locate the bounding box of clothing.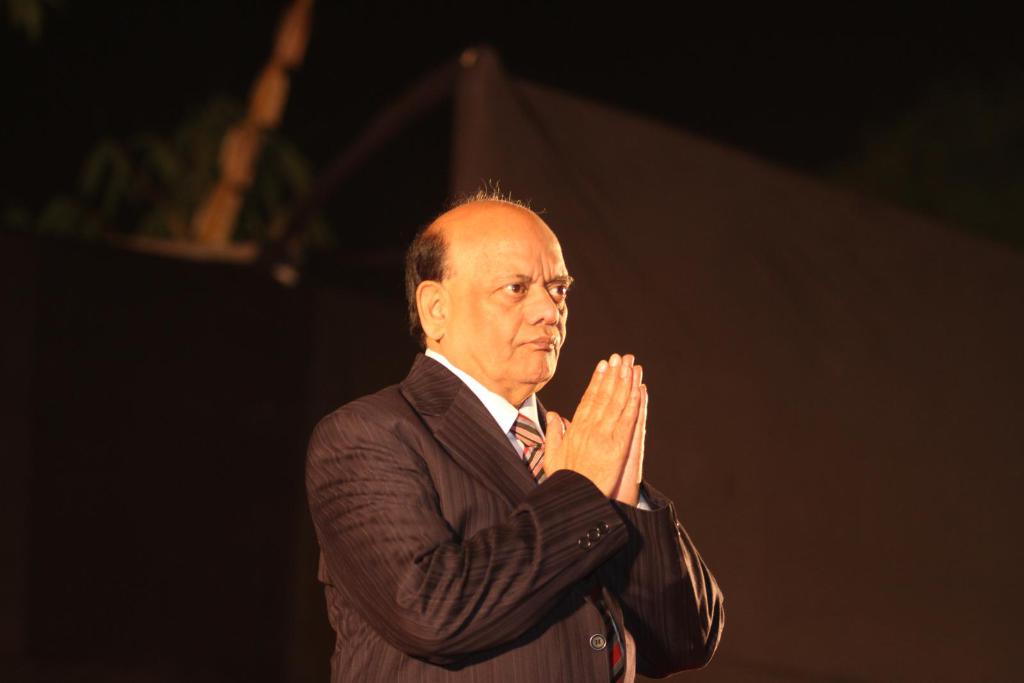
Bounding box: x1=313 y1=289 x2=703 y2=682.
